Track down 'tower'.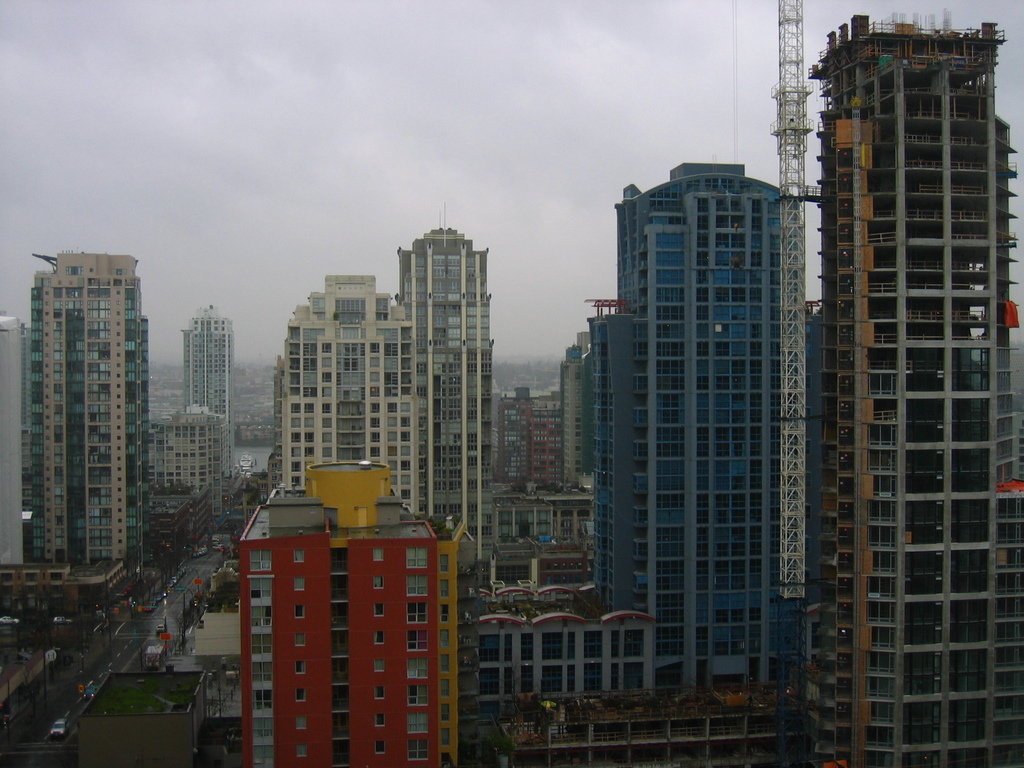
Tracked to region(24, 249, 143, 582).
